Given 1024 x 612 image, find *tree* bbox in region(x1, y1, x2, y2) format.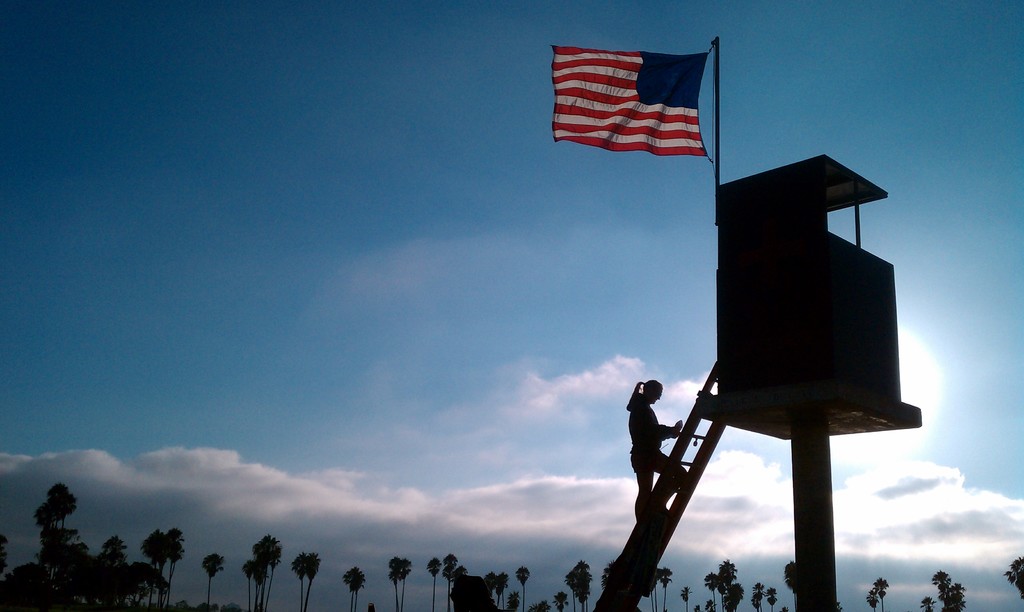
region(534, 604, 548, 611).
